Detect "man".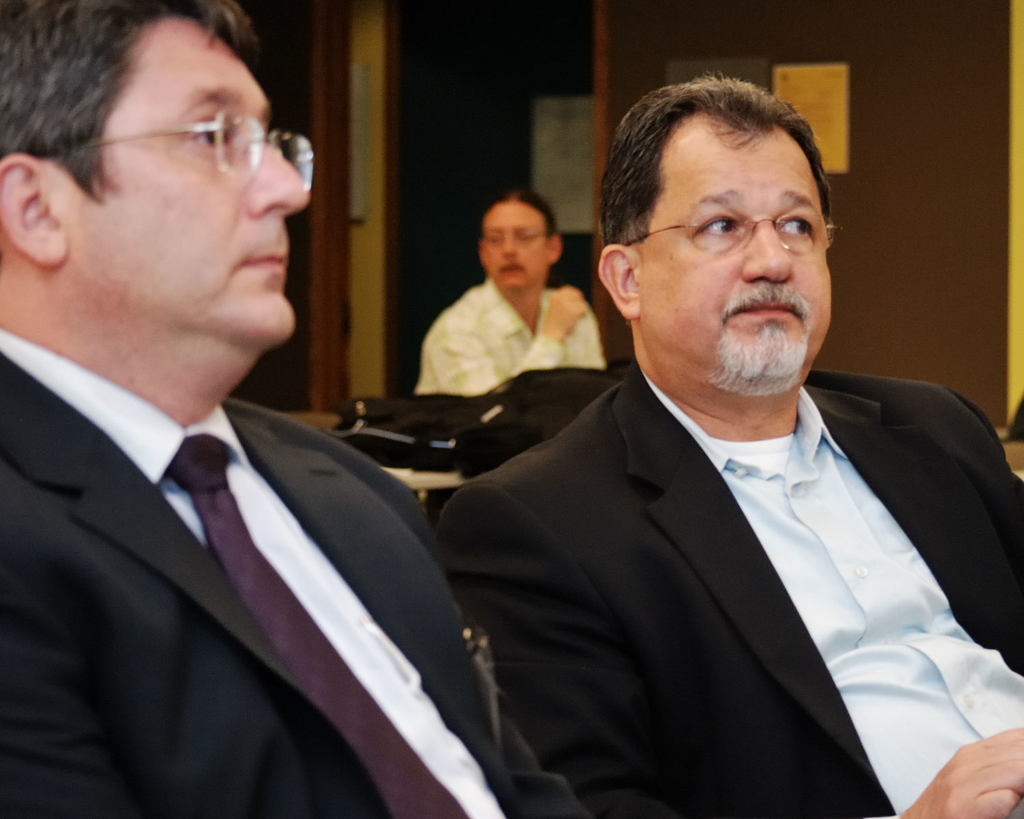
Detected at (left=421, top=192, right=617, bottom=452).
